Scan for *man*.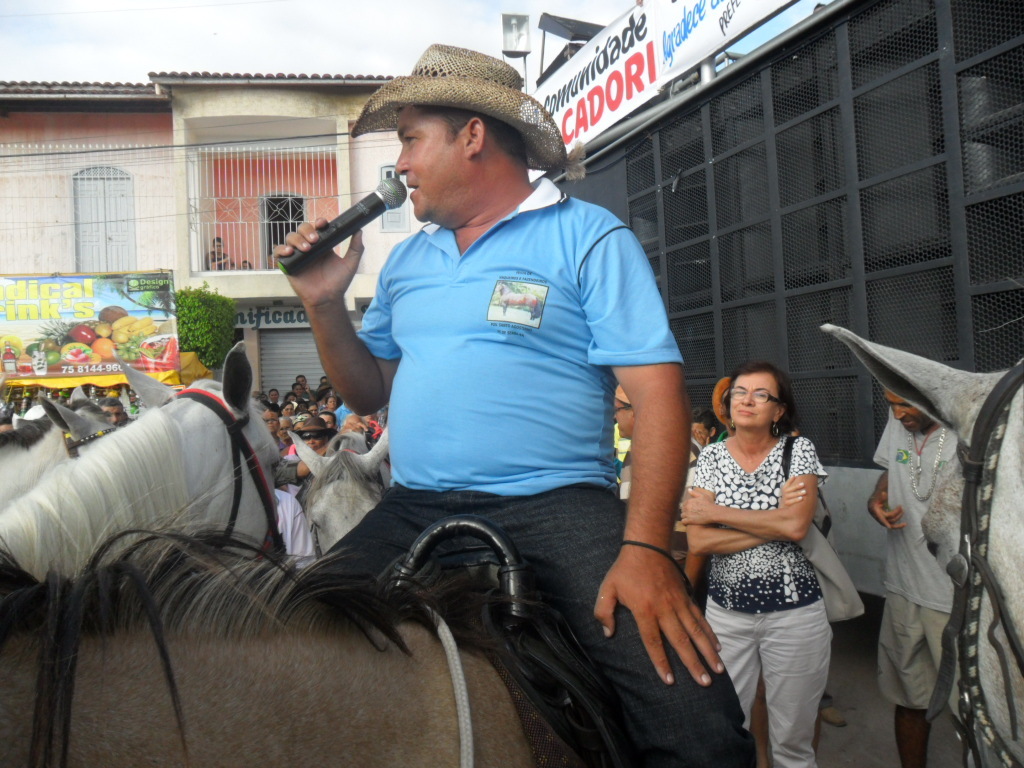
Scan result: <box>266,385,285,405</box>.
